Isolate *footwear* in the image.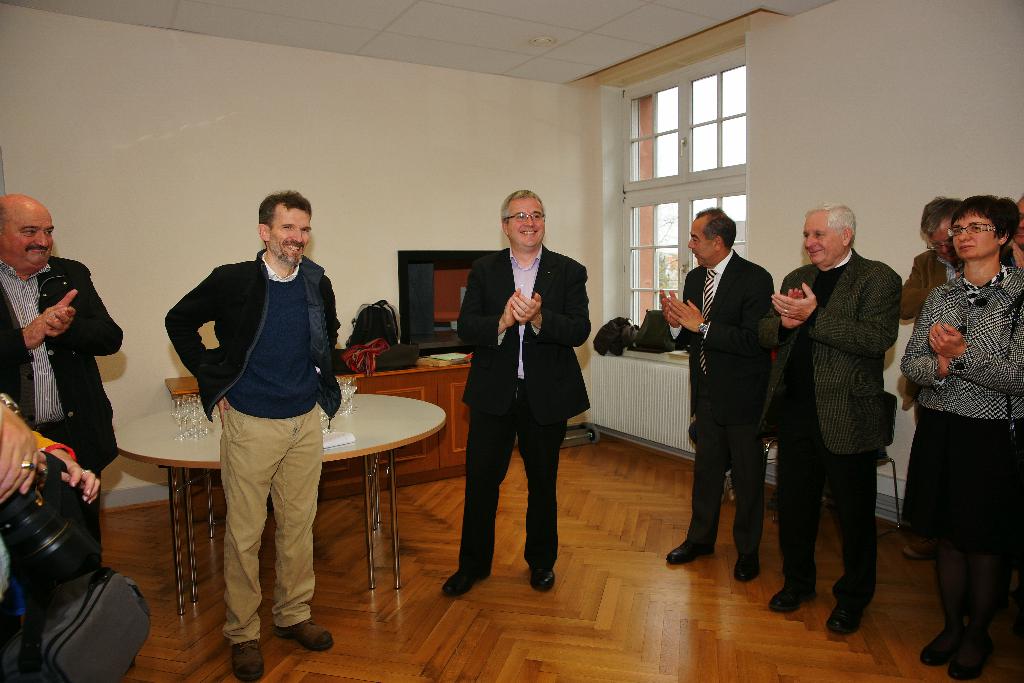
Isolated region: 821 599 867 637.
